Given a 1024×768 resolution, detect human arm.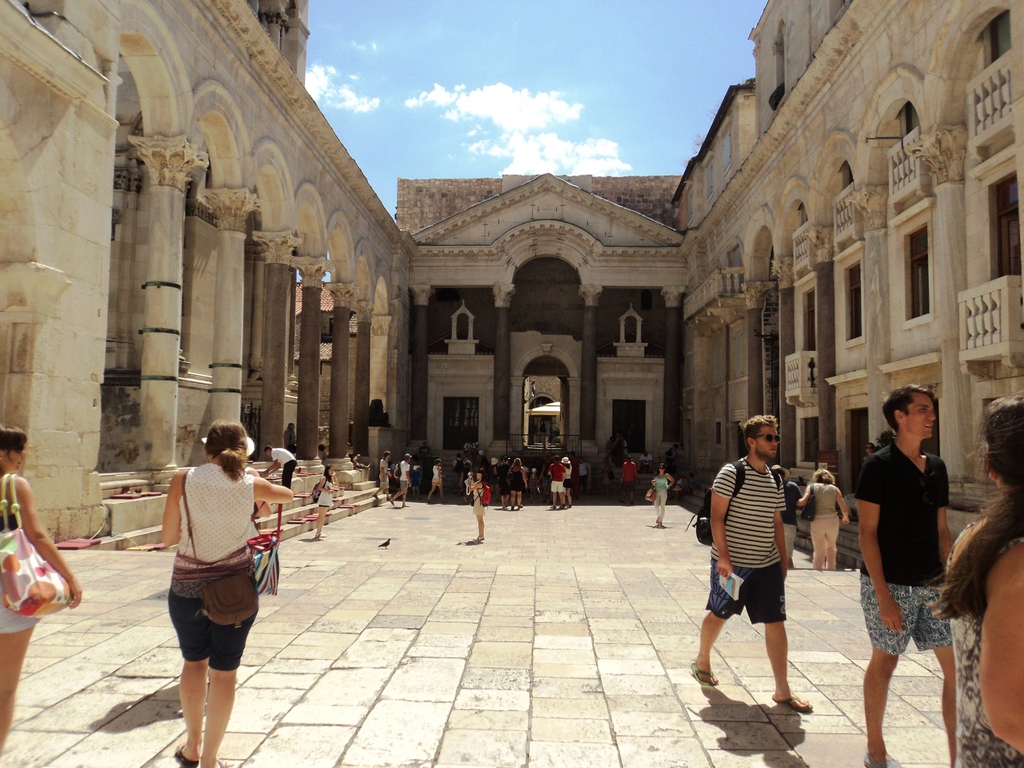
250, 475, 296, 499.
